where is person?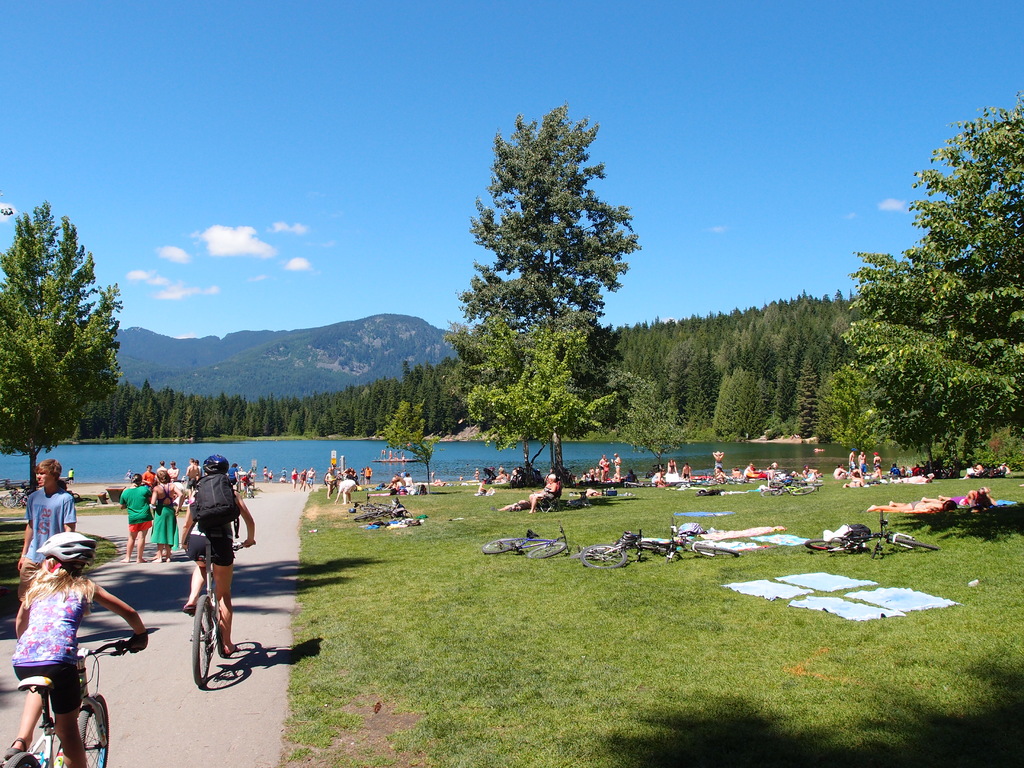
{"left": 653, "top": 468, "right": 667, "bottom": 484}.
